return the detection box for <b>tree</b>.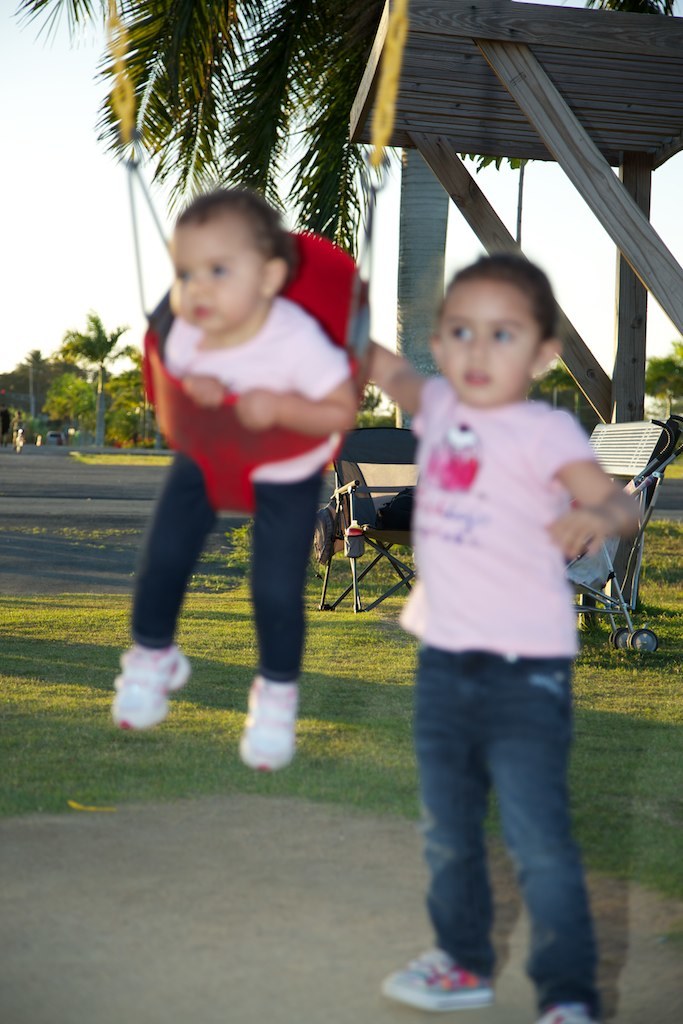
(16, 350, 55, 432).
